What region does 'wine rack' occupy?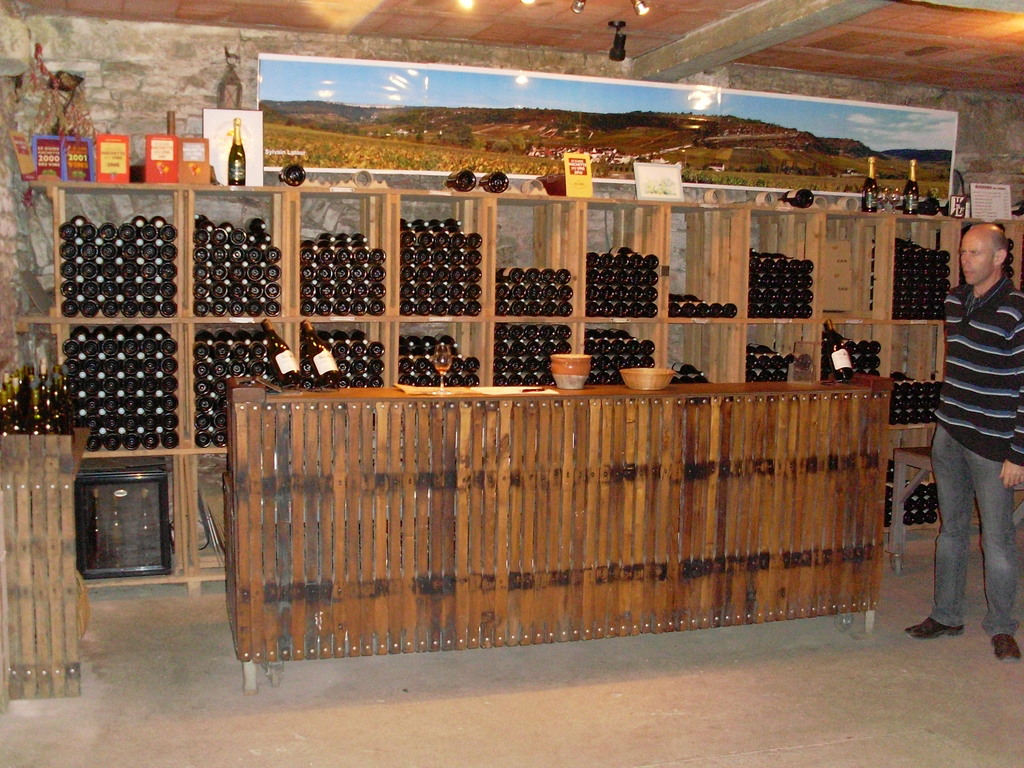
883,417,954,539.
